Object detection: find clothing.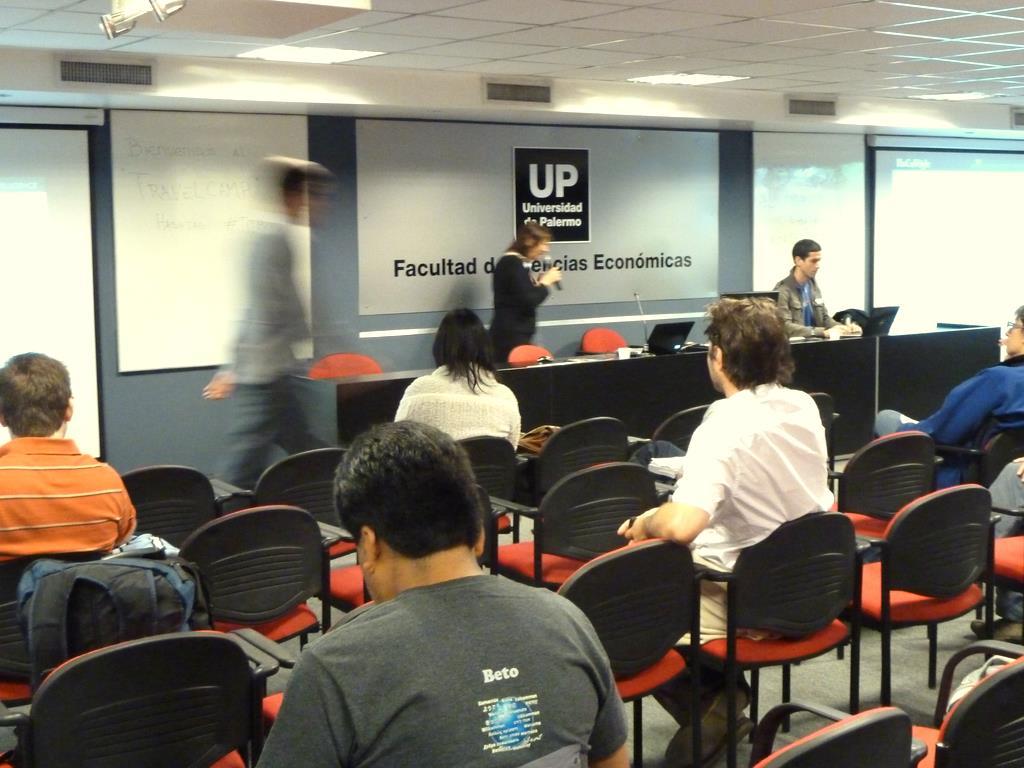
[x1=880, y1=352, x2=1023, y2=490].
